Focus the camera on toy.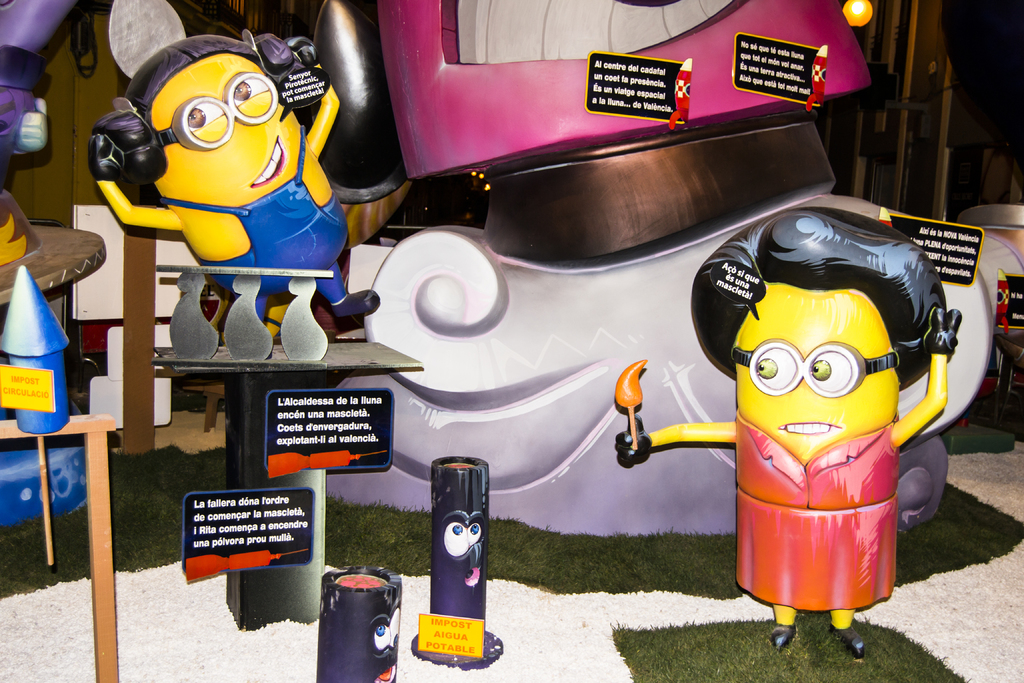
Focus region: 0, 0, 97, 188.
